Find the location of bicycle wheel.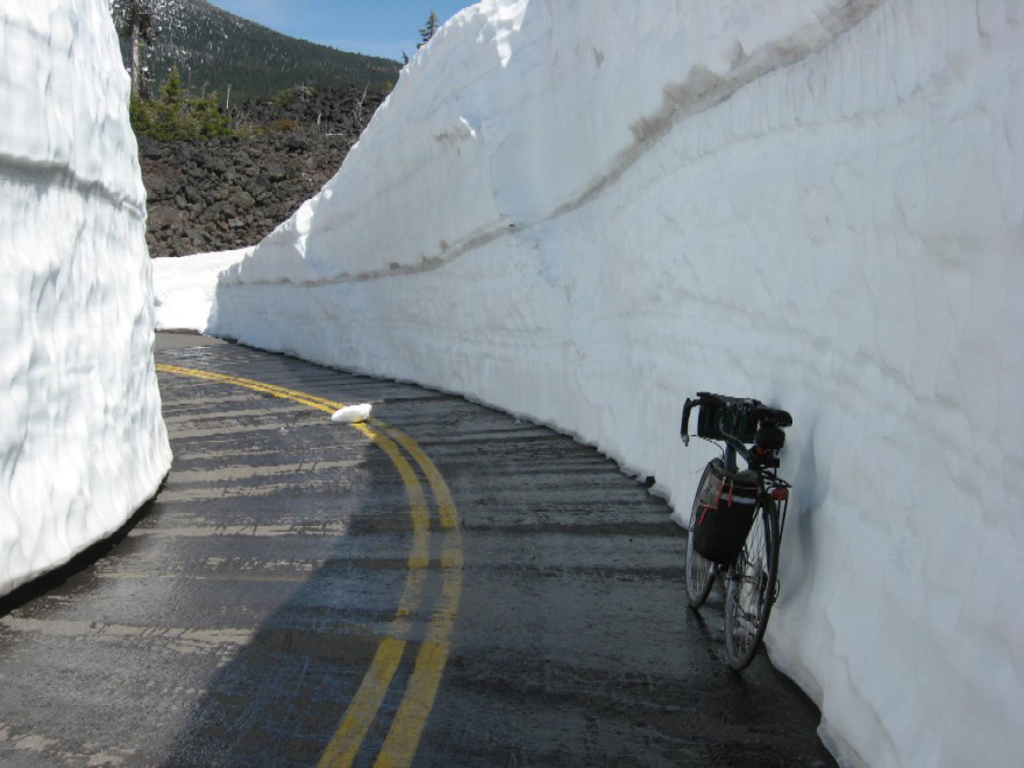
Location: 683 456 731 611.
